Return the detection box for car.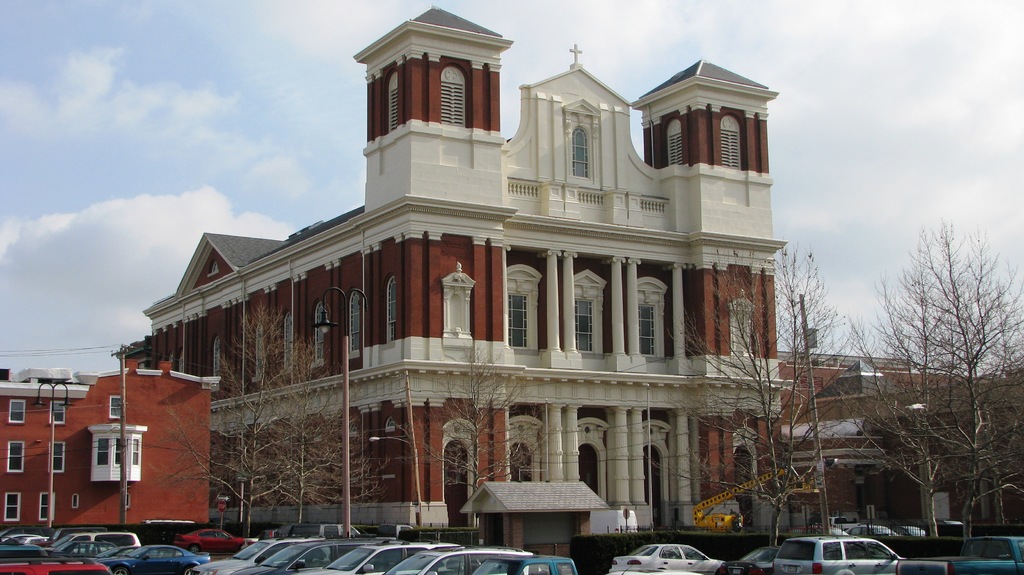
[left=220, top=539, right=366, bottom=574].
